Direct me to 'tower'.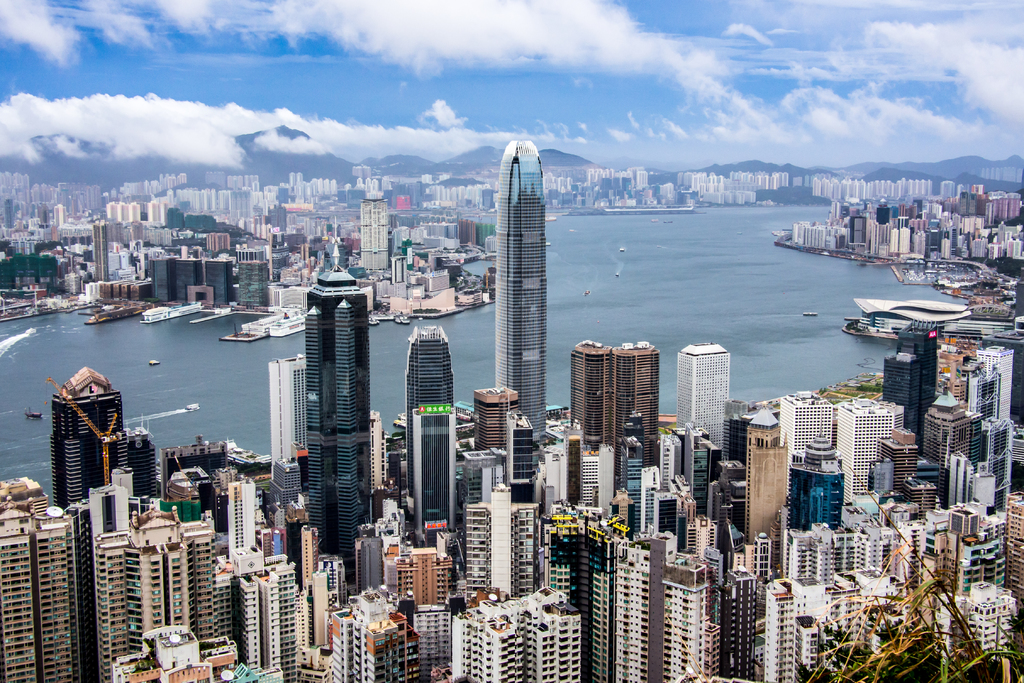
Direction: crop(521, 503, 611, 682).
